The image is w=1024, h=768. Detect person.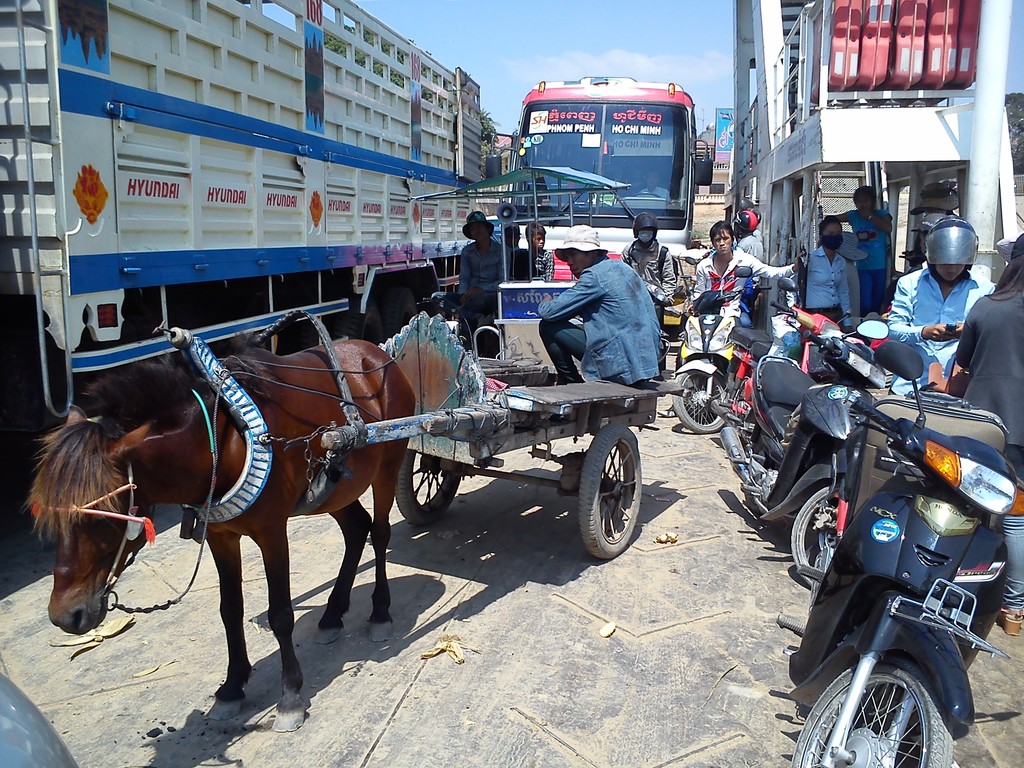
Detection: {"left": 842, "top": 179, "right": 894, "bottom": 326}.
